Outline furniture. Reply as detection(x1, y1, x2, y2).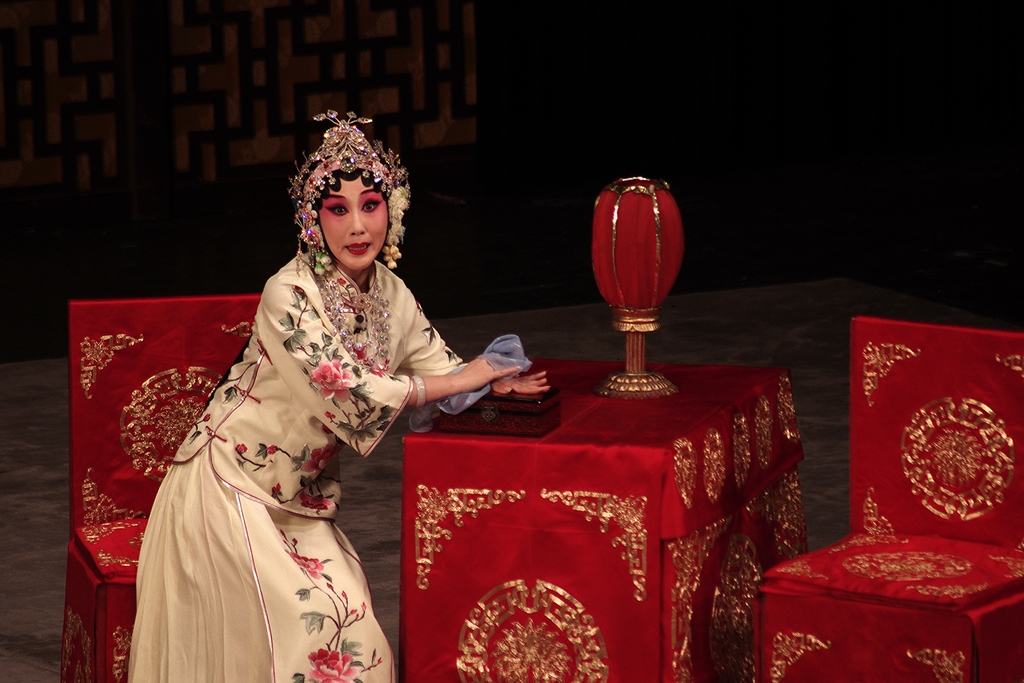
detection(401, 356, 804, 682).
